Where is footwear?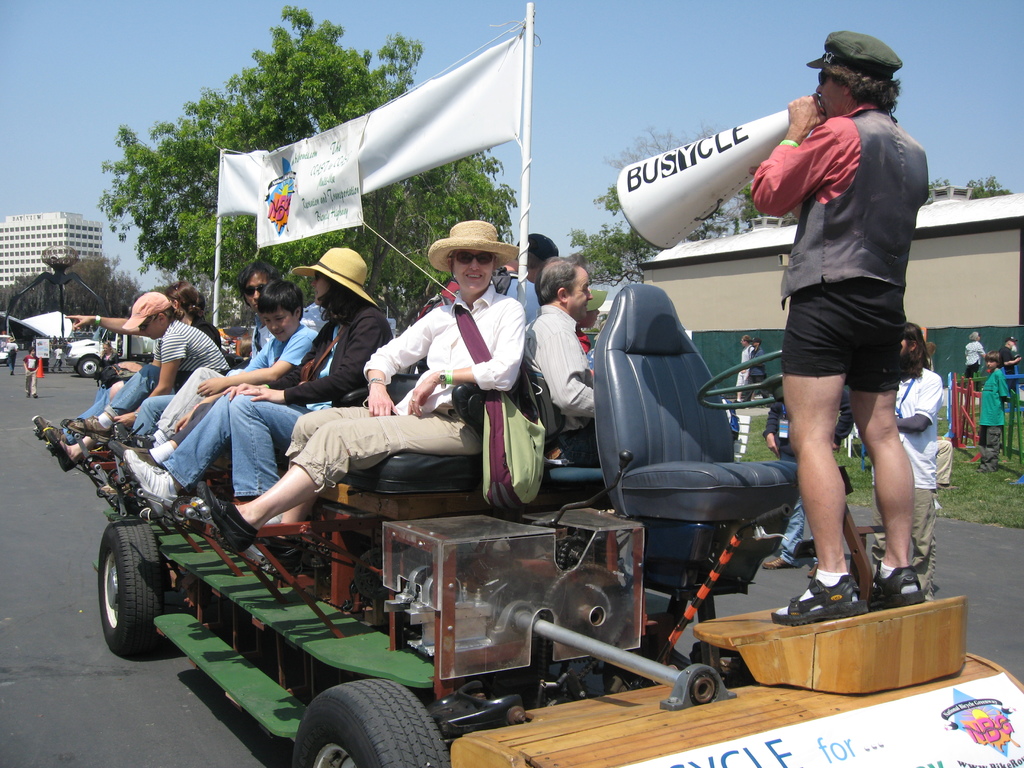
[35, 396, 38, 400].
